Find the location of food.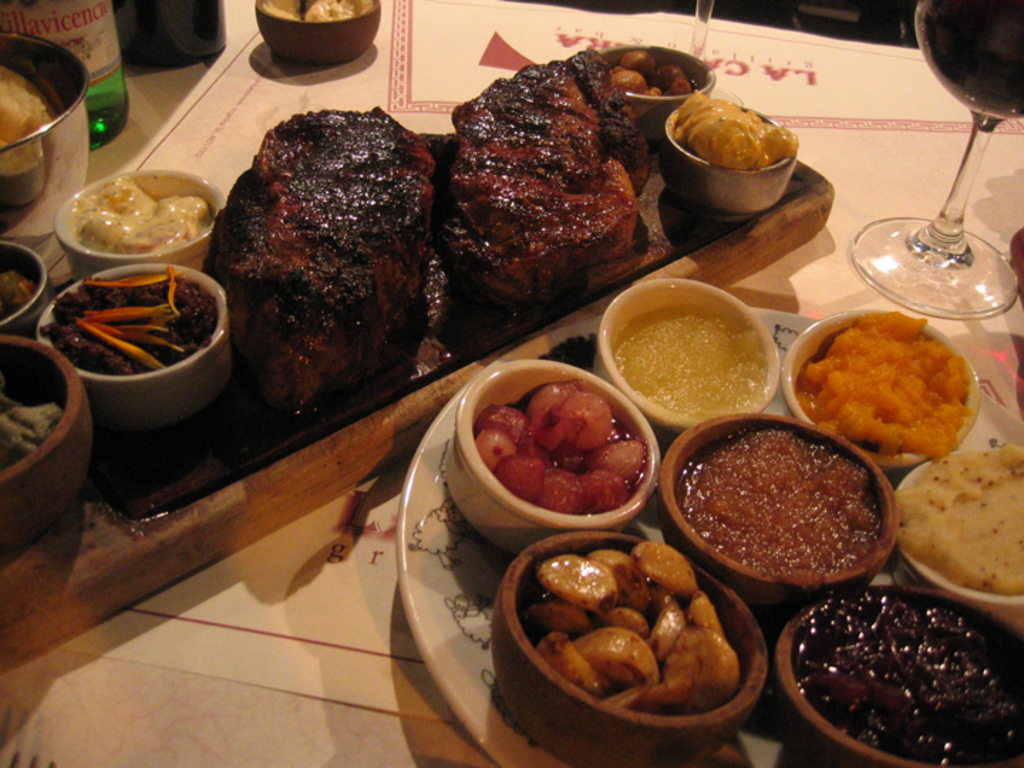
Location: [left=896, top=445, right=1023, bottom=602].
